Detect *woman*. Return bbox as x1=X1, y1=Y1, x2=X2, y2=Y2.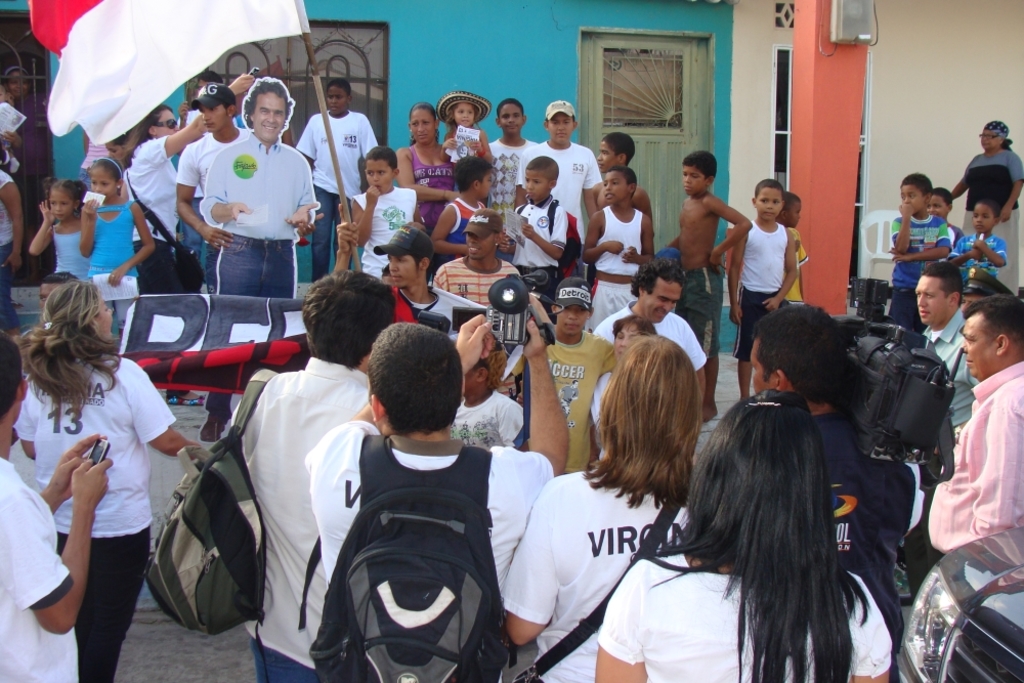
x1=22, y1=257, x2=175, y2=676.
